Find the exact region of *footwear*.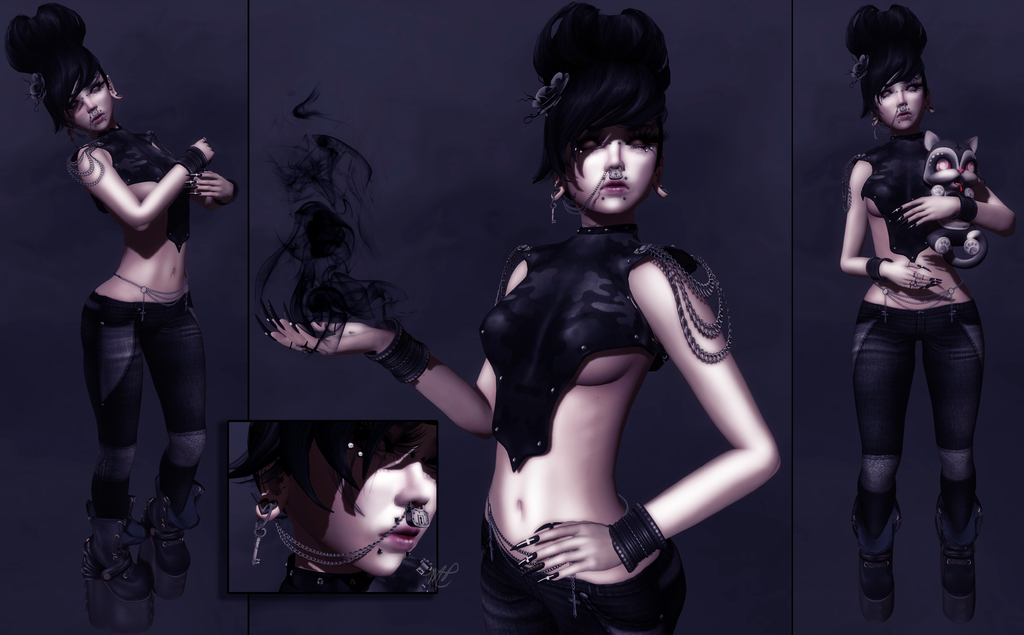
Exact region: [x1=941, y1=486, x2=996, y2=634].
